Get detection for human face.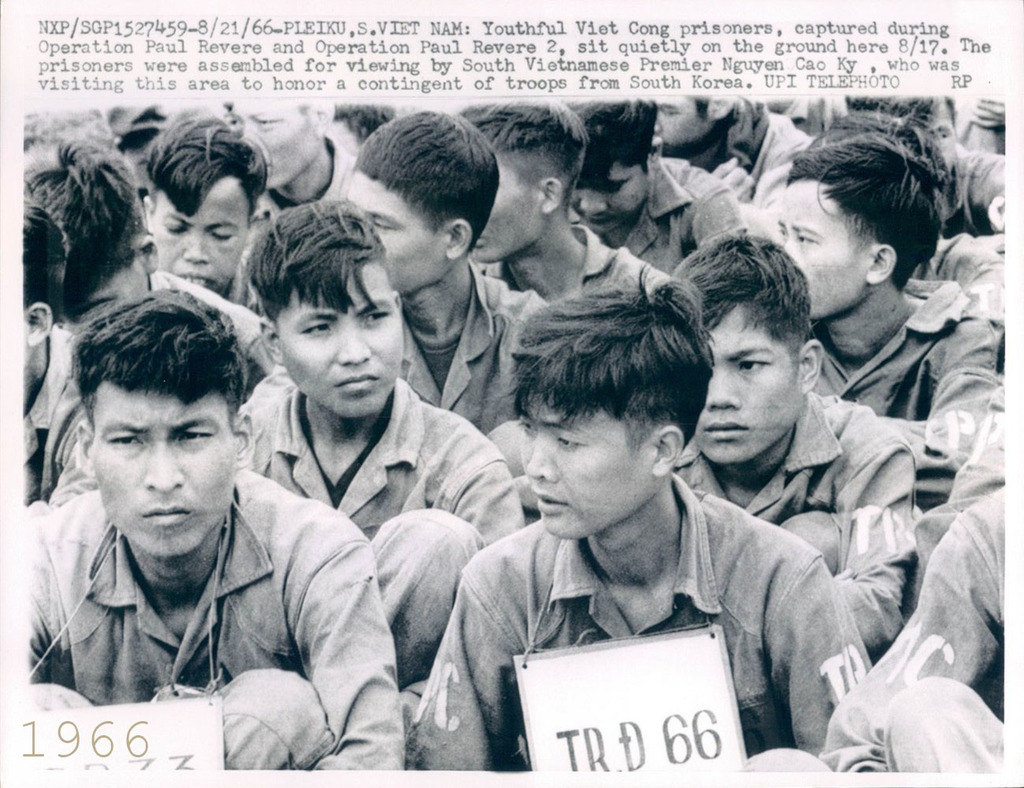
Detection: select_region(778, 174, 873, 318).
